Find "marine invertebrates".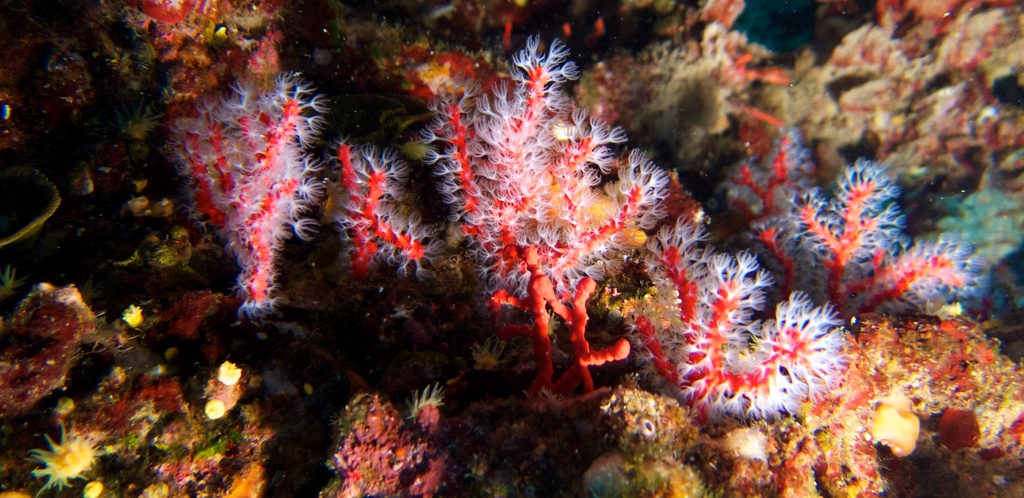
x1=327, y1=137, x2=473, y2=306.
